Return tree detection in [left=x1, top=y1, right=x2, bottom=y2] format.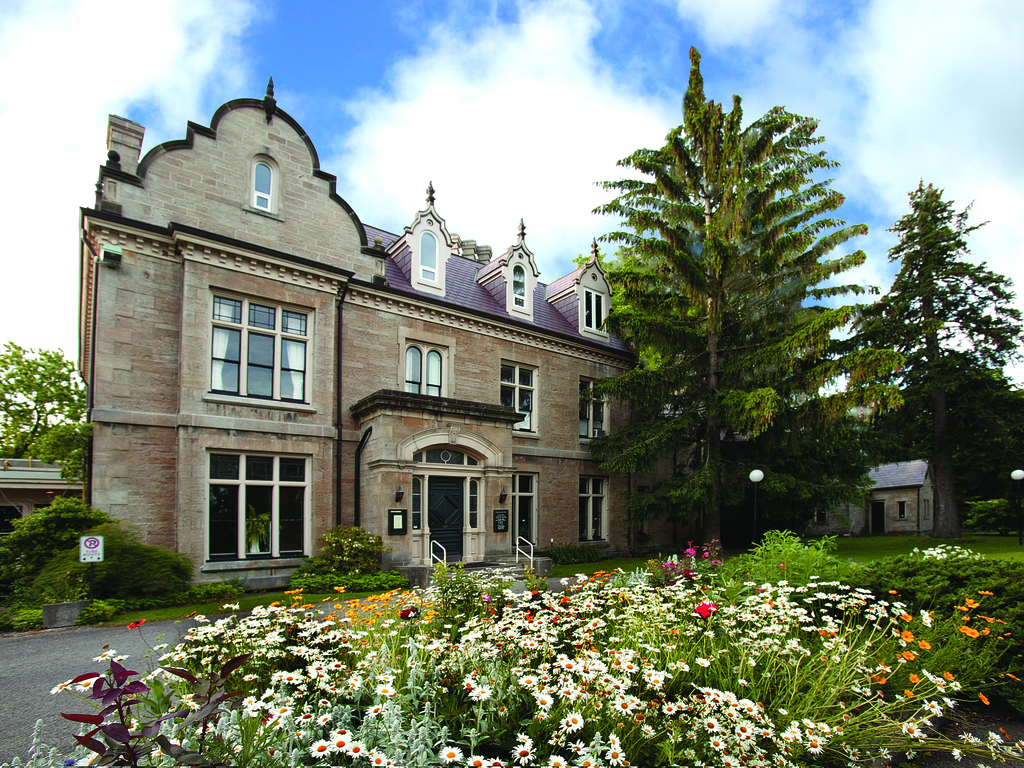
[left=0, top=342, right=86, bottom=479].
